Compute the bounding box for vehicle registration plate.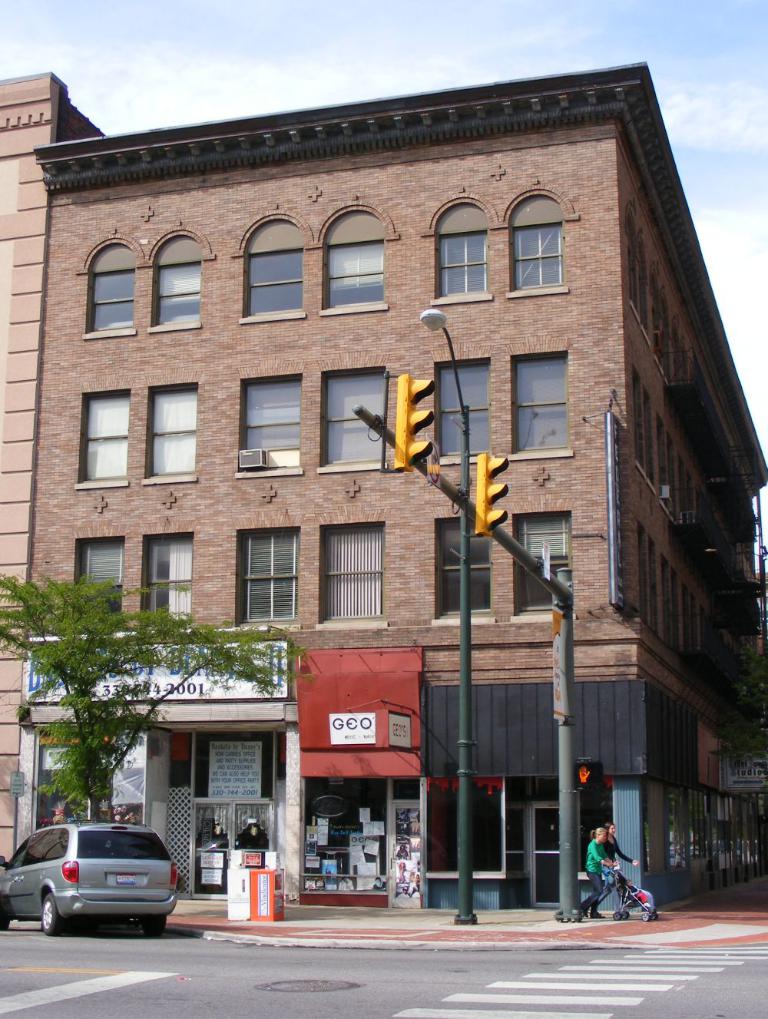
bbox=[114, 872, 138, 885].
